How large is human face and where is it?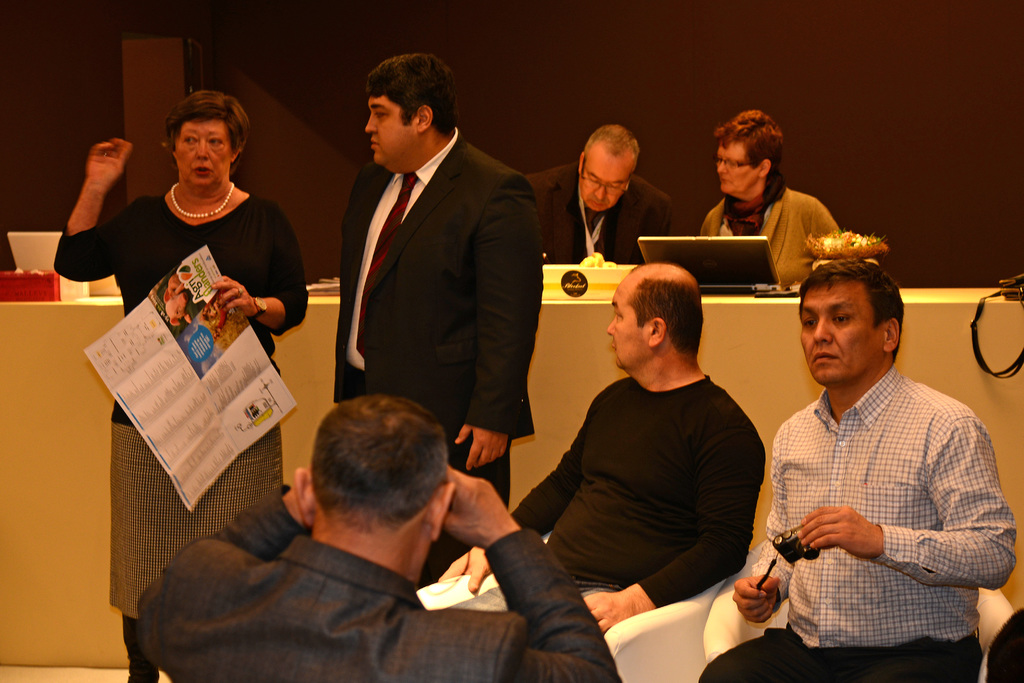
Bounding box: {"left": 365, "top": 92, "right": 417, "bottom": 163}.
